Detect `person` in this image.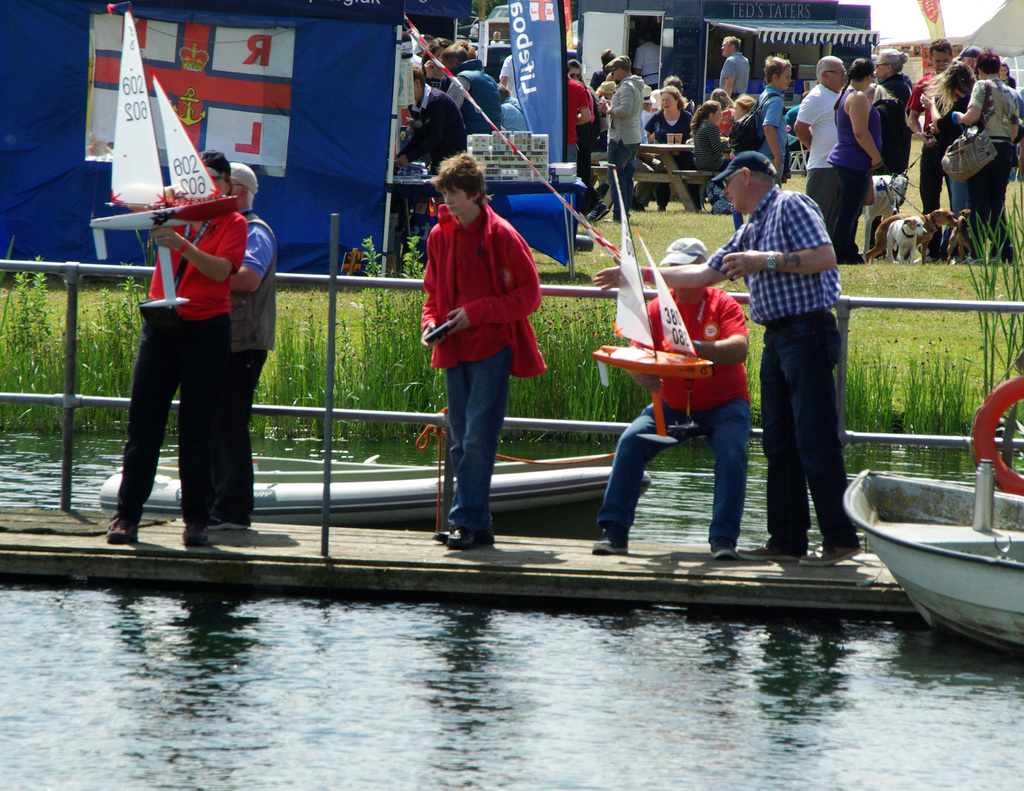
Detection: [left=566, top=70, right=595, bottom=206].
